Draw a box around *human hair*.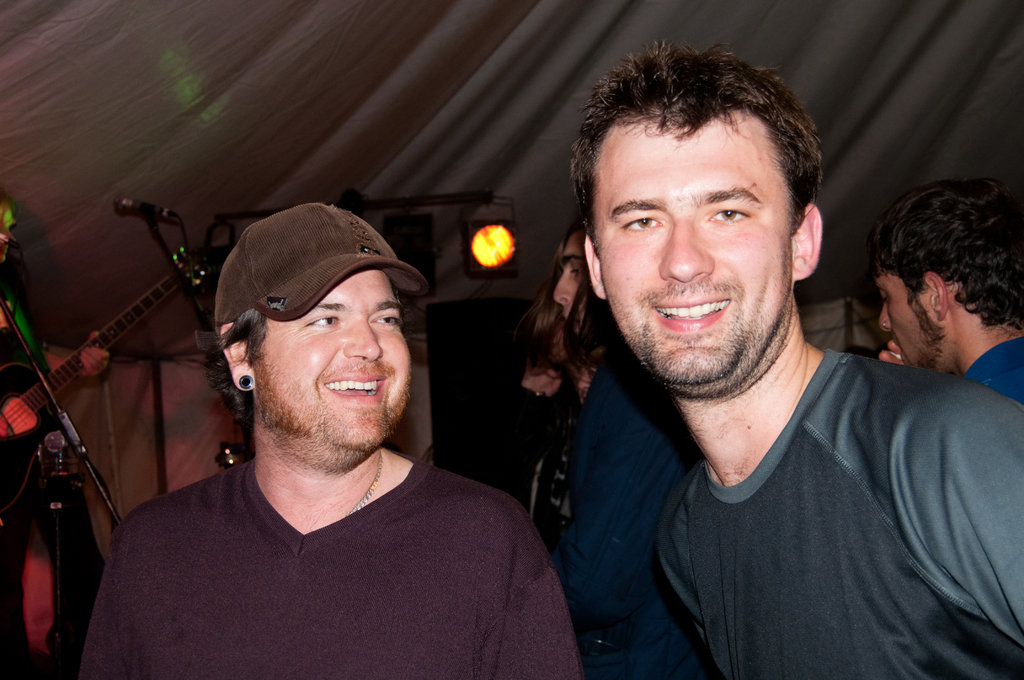
bbox(508, 212, 622, 401).
